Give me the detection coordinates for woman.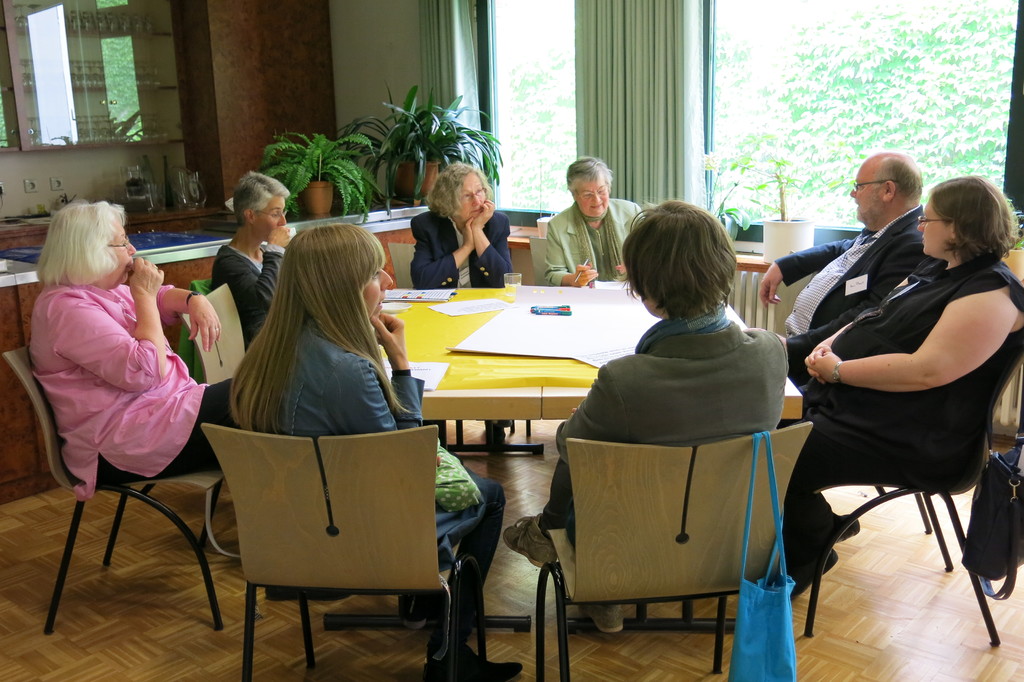
<bbox>542, 154, 650, 289</bbox>.
